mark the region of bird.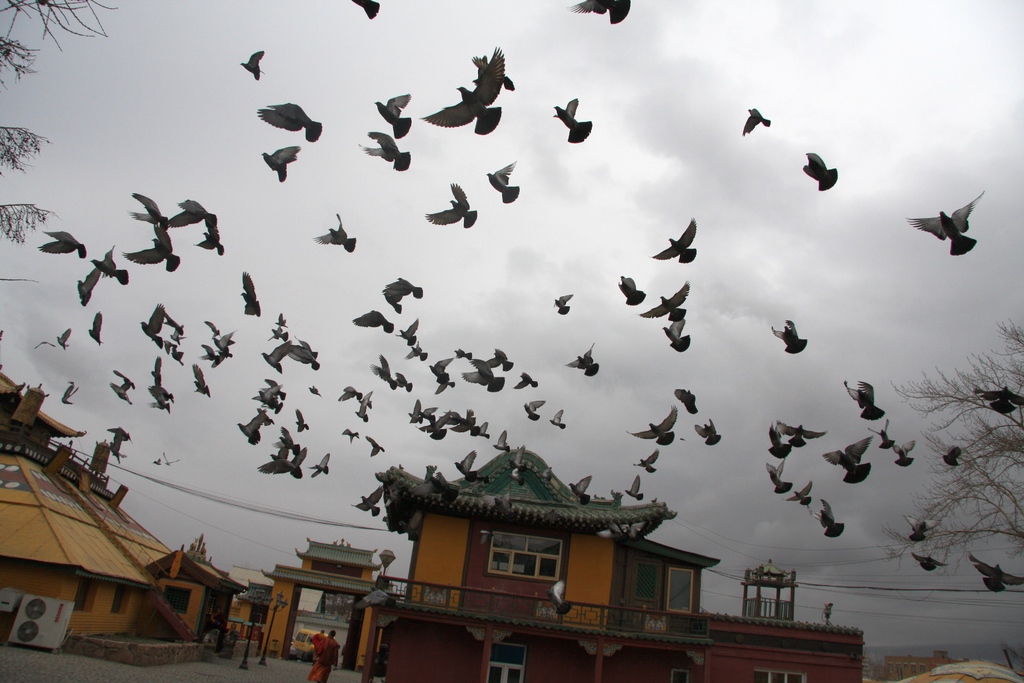
Region: bbox=[483, 156, 521, 206].
